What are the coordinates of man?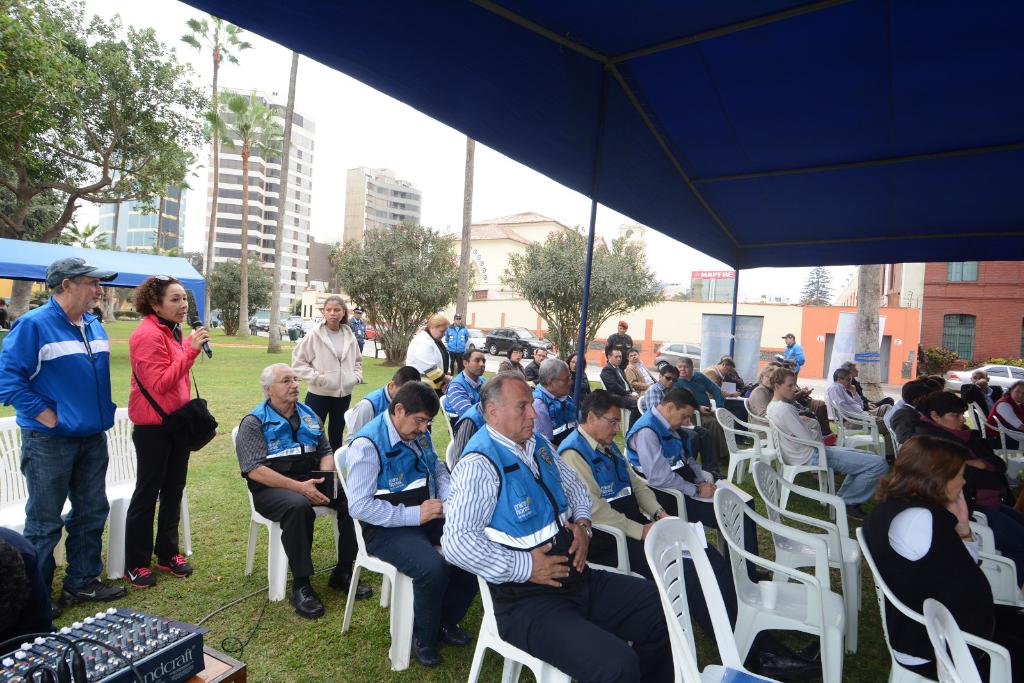
(237, 361, 376, 620).
